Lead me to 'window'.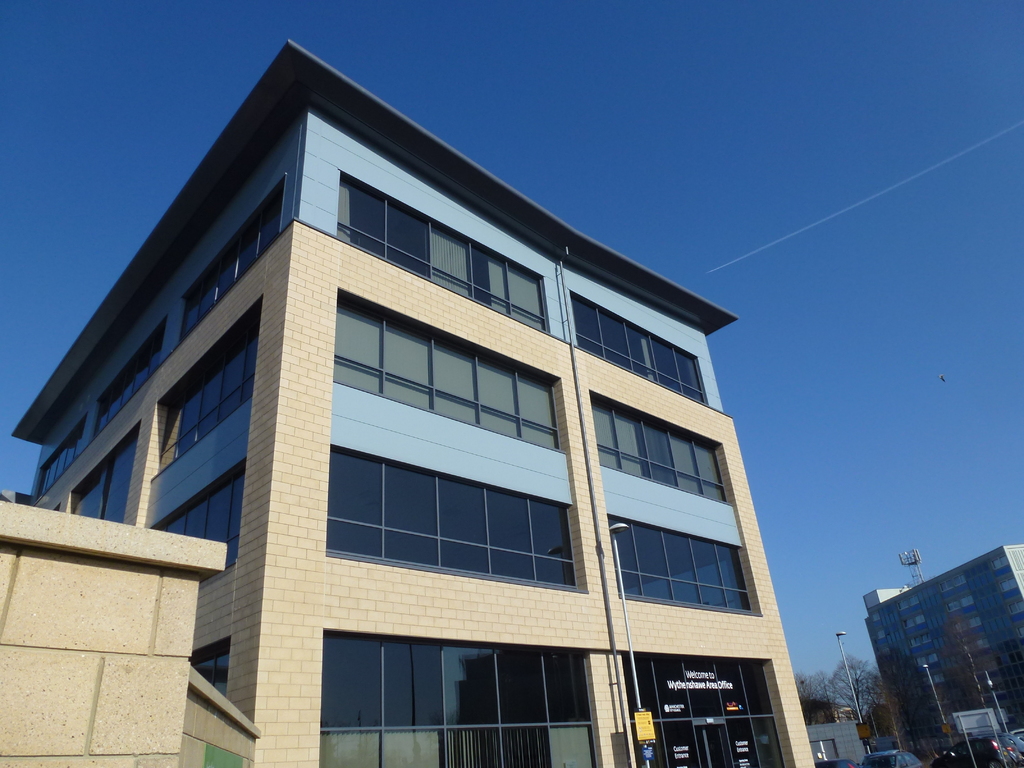
Lead to {"x1": 956, "y1": 614, "x2": 980, "y2": 634}.
